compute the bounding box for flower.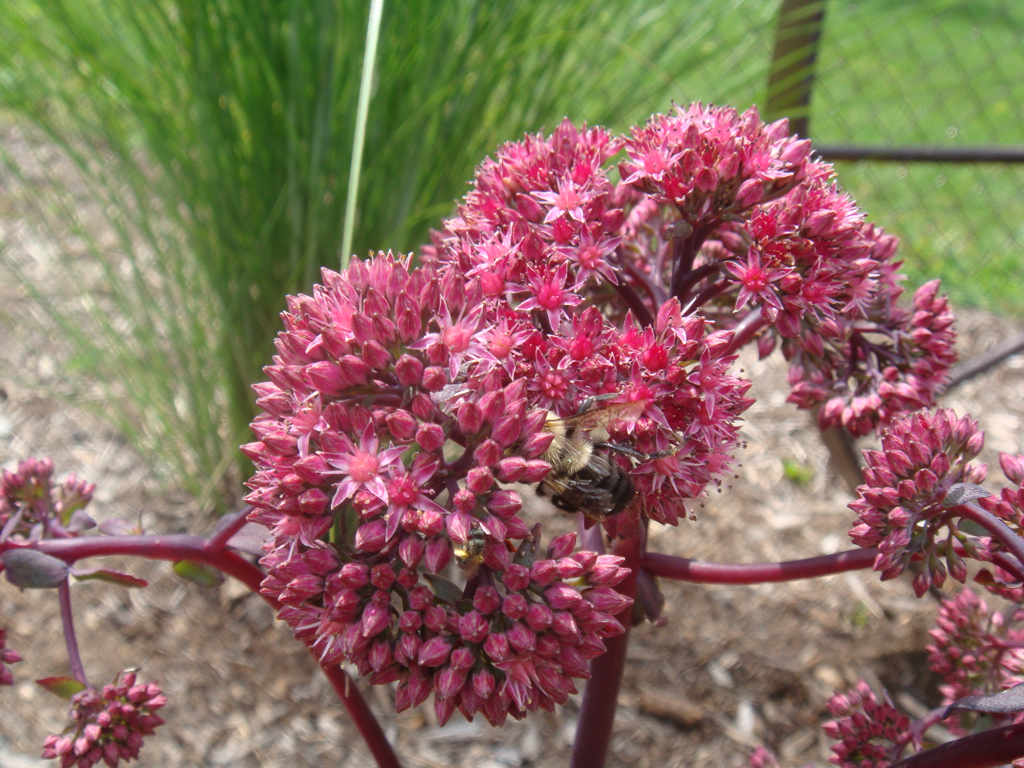
rect(315, 420, 406, 505).
